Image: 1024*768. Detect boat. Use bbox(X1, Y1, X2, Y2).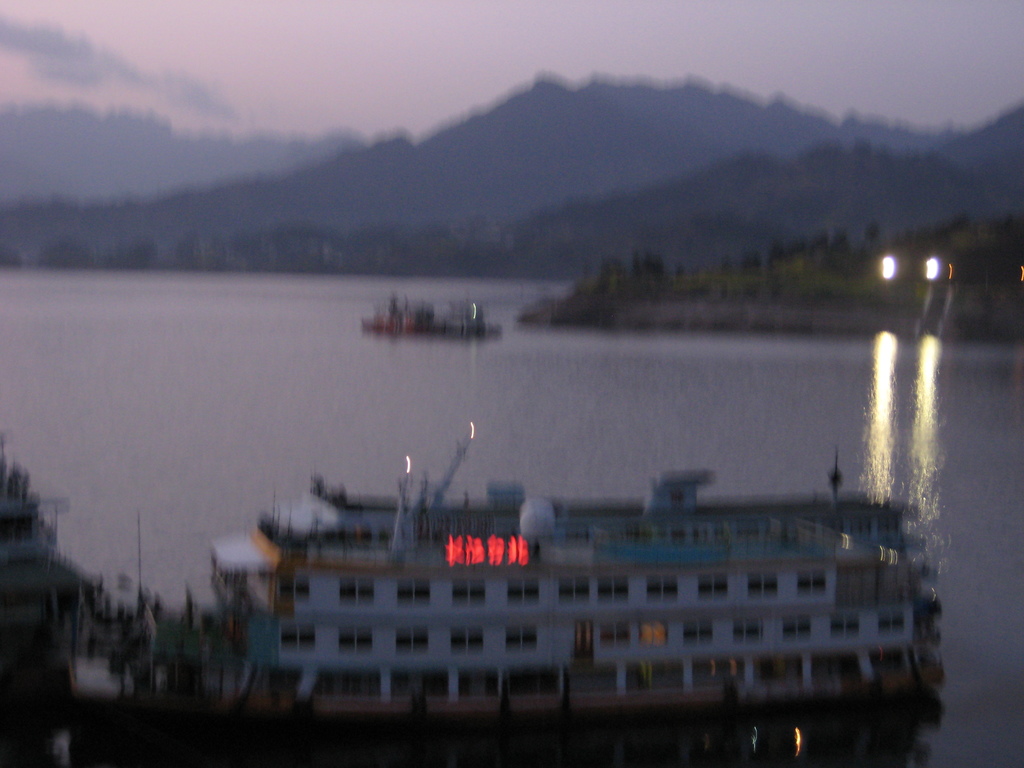
bbox(124, 385, 1023, 719).
